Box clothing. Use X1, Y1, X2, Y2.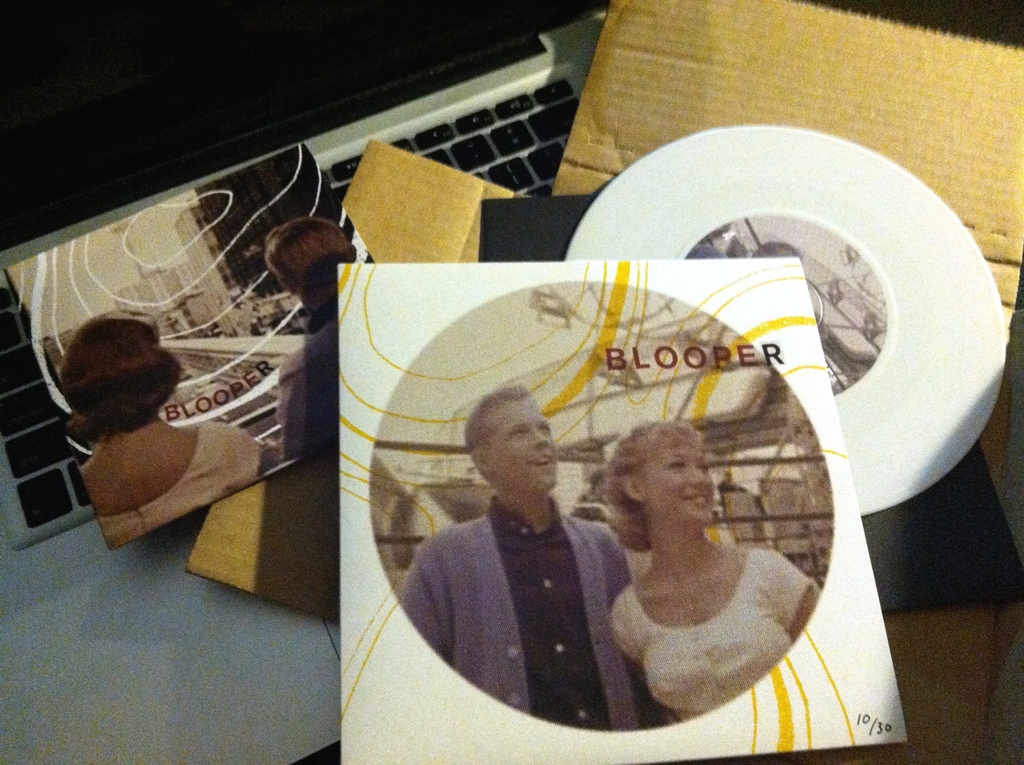
277, 291, 335, 460.
